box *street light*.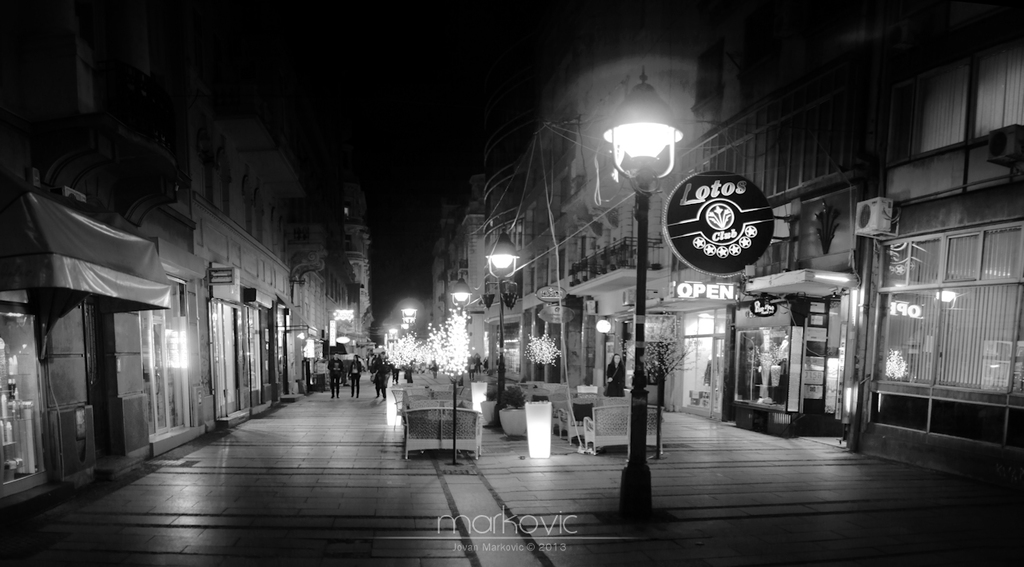
left=447, top=277, right=476, bottom=325.
